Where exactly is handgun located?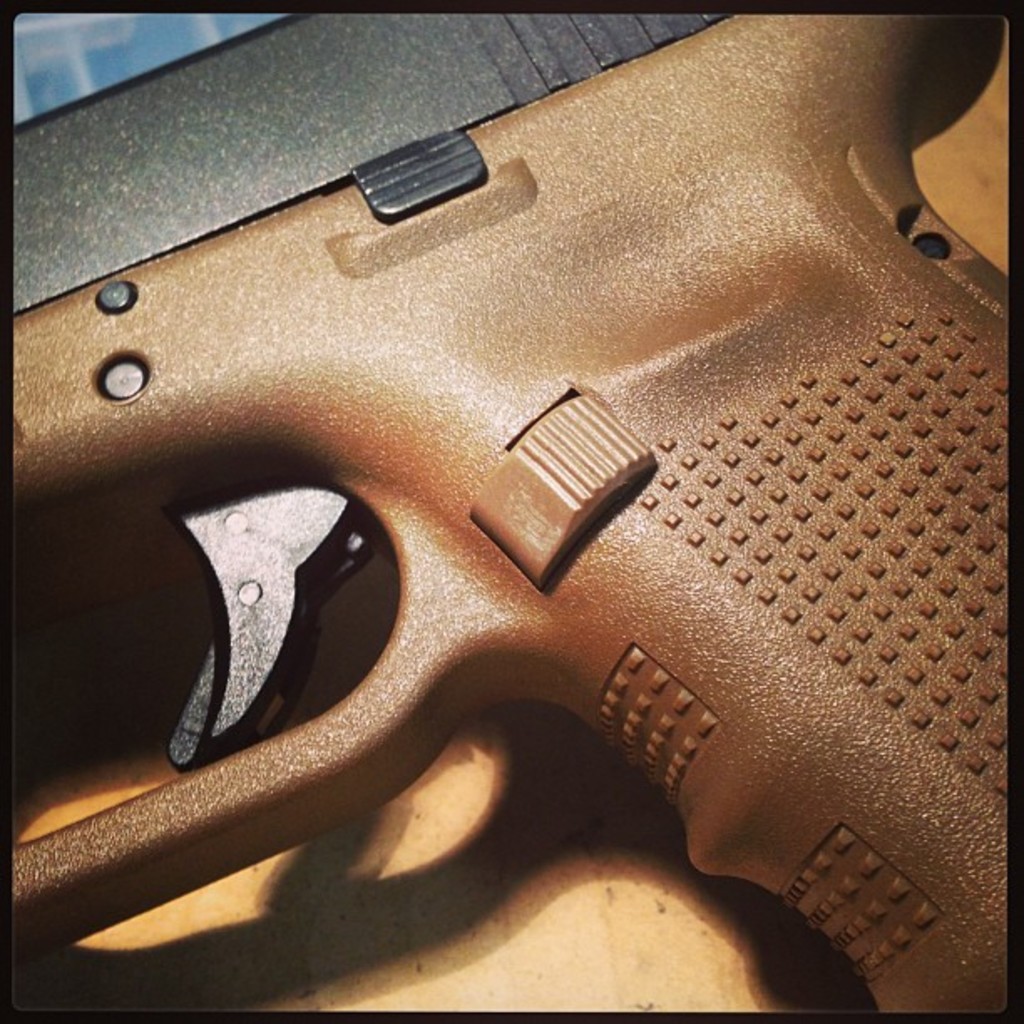
Its bounding box is 13:2:1017:1016.
